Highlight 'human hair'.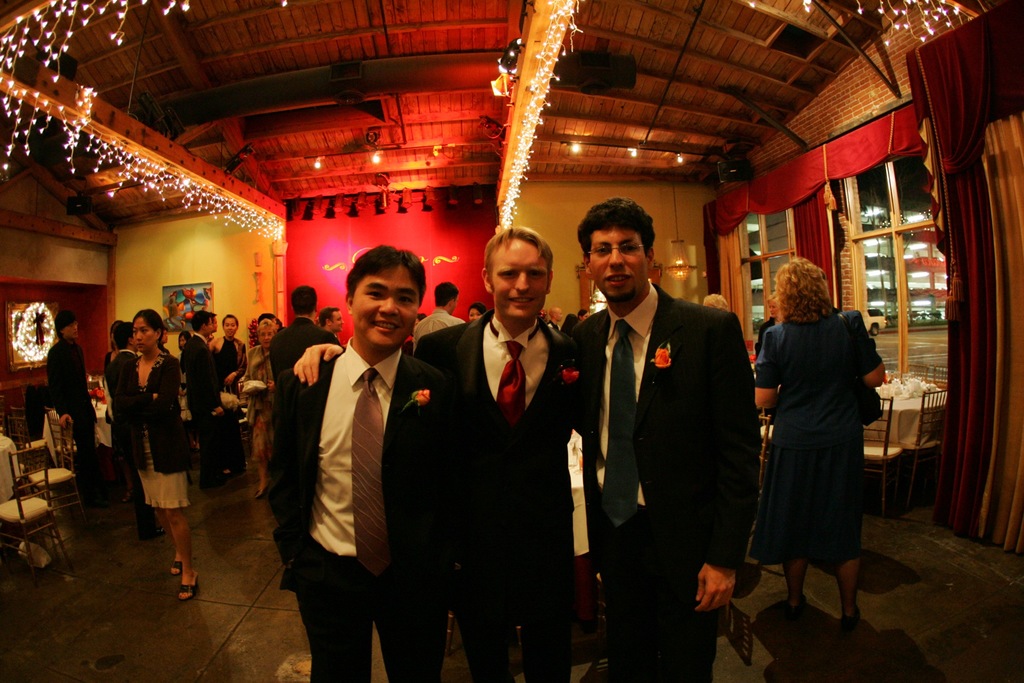
Highlighted region: bbox=(701, 293, 731, 309).
